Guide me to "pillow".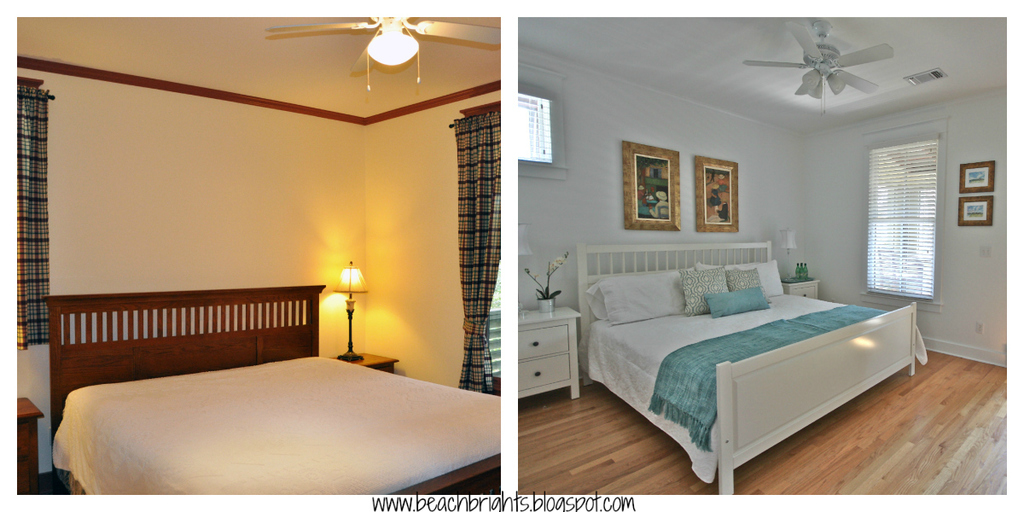
Guidance: (730, 266, 770, 303).
